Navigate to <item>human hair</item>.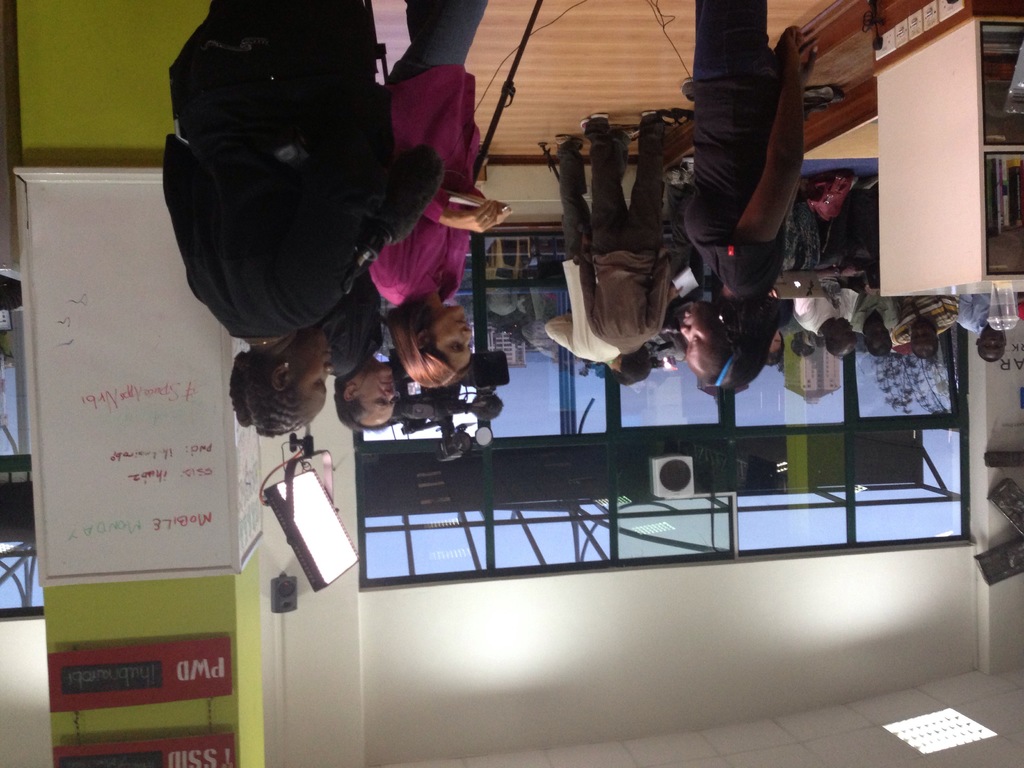
Navigation target: 823:316:852:359.
